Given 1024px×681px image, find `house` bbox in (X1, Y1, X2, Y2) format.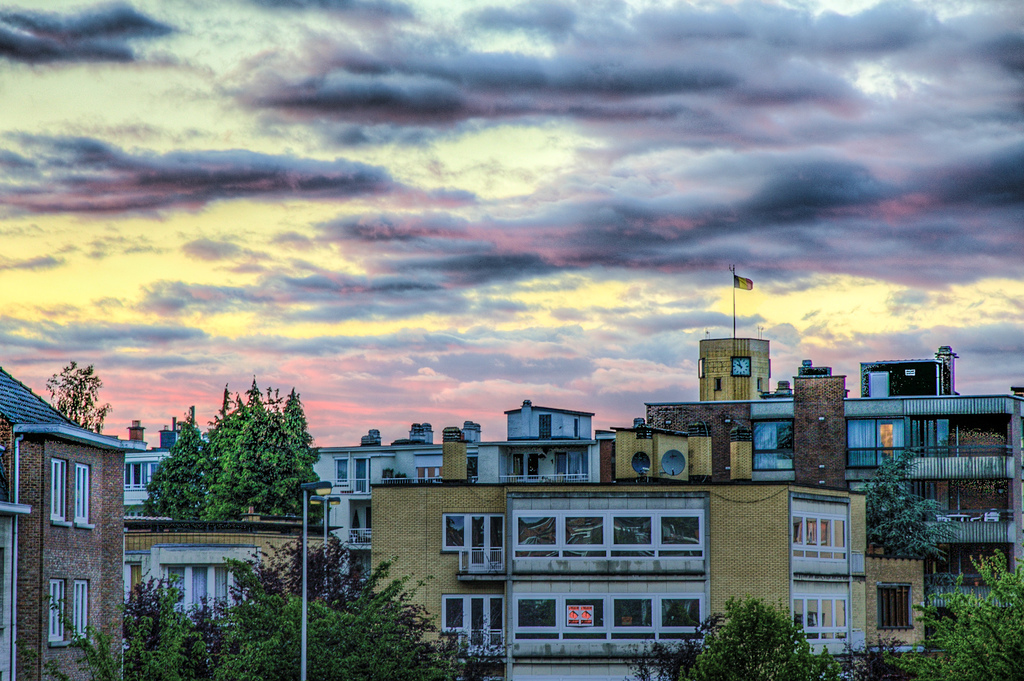
(123, 504, 337, 654).
